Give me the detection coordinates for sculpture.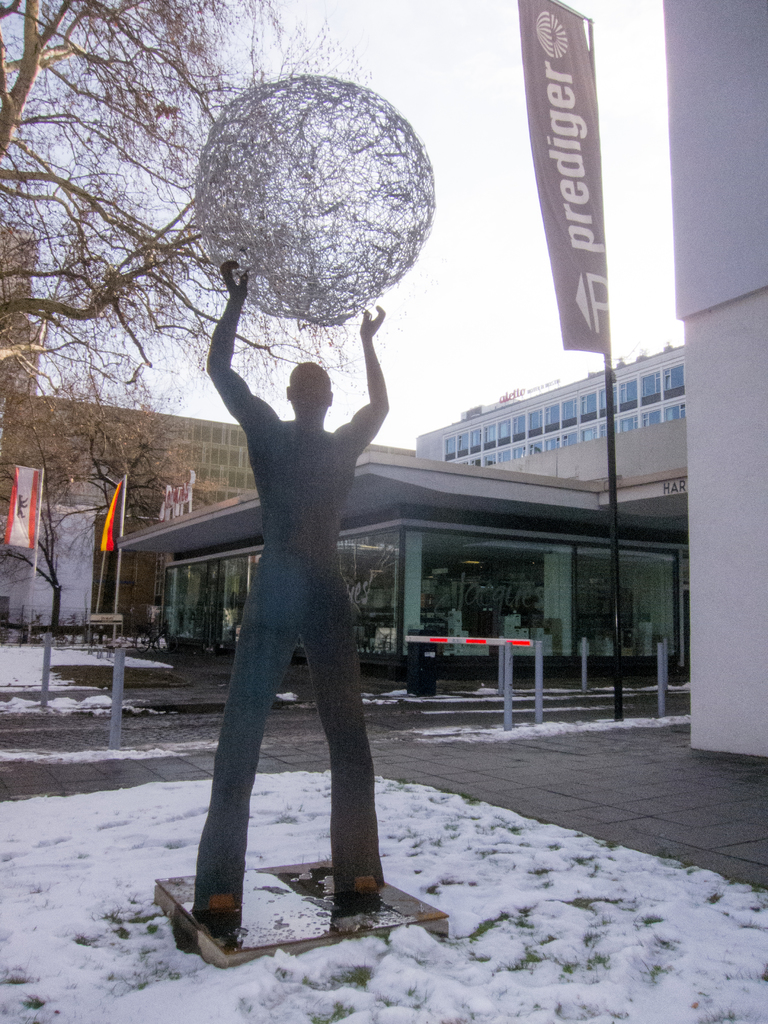
bbox=(167, 248, 428, 936).
